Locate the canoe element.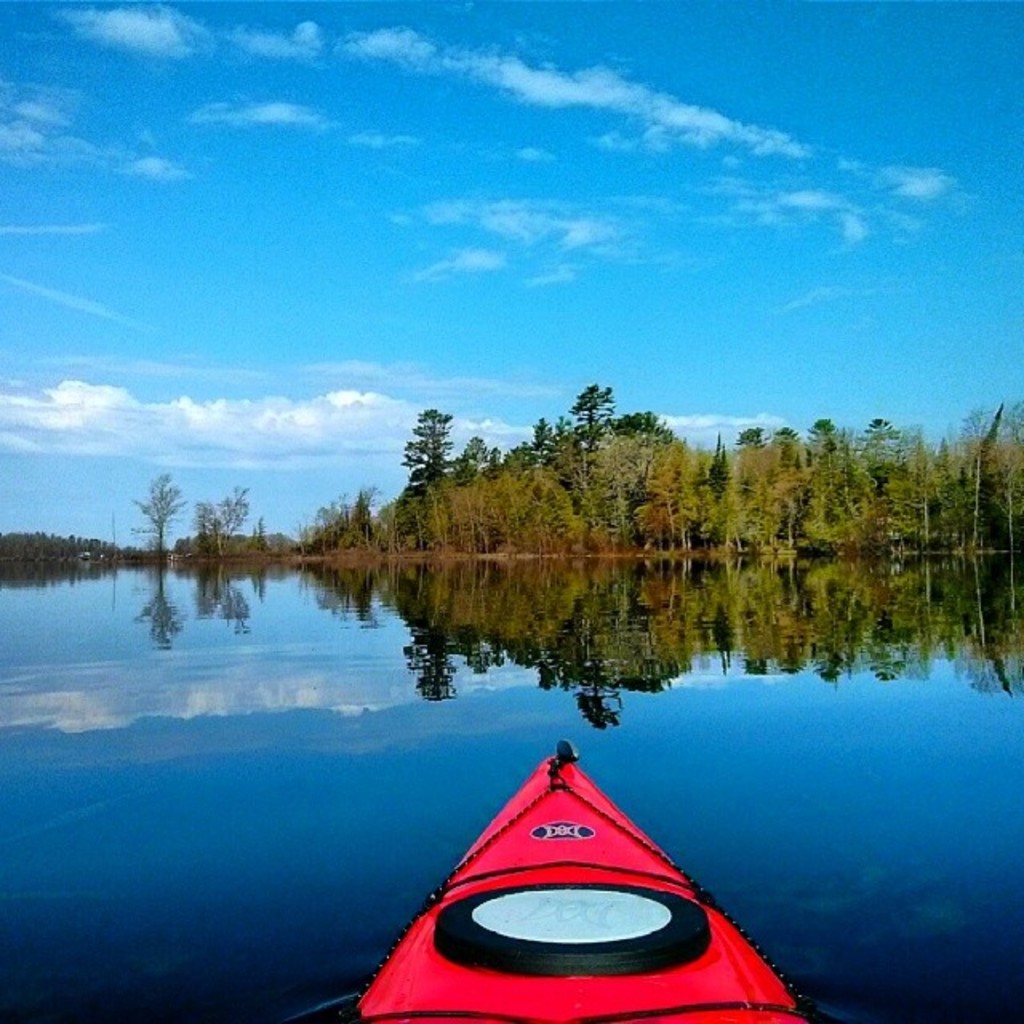
Element bbox: box=[325, 725, 808, 989].
